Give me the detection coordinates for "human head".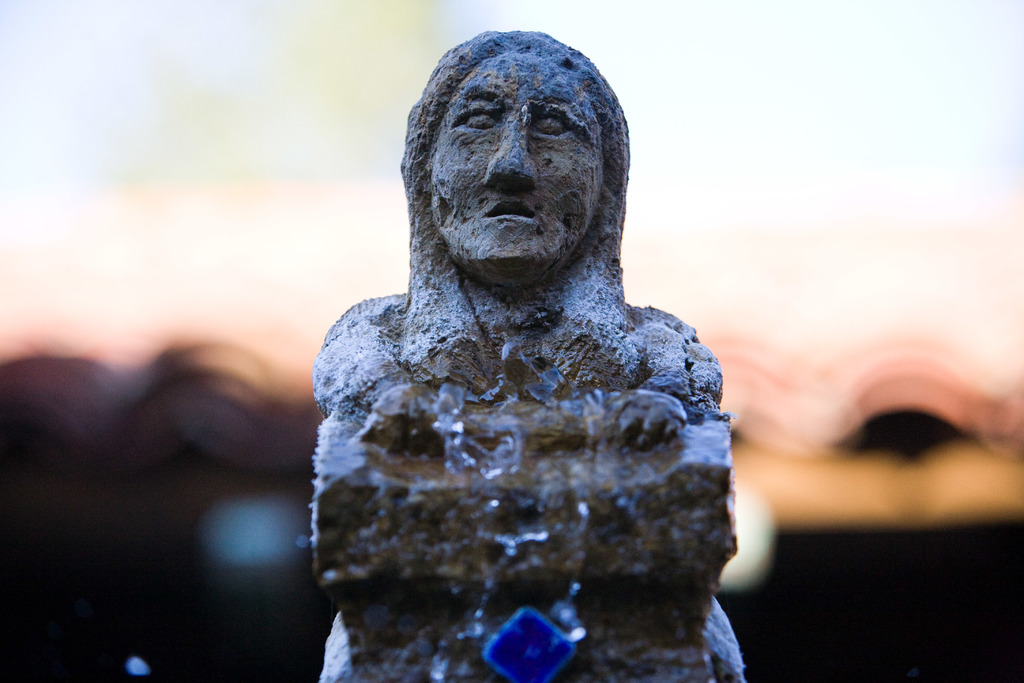
x1=403 y1=46 x2=627 y2=257.
